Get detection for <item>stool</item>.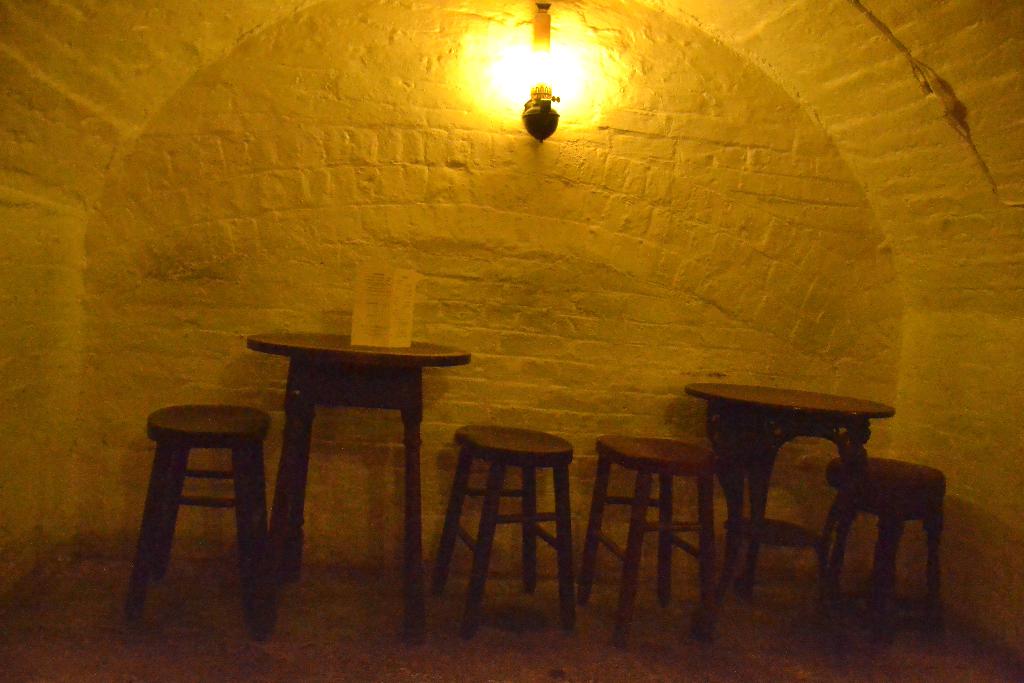
Detection: x1=433, y1=425, x2=577, y2=642.
